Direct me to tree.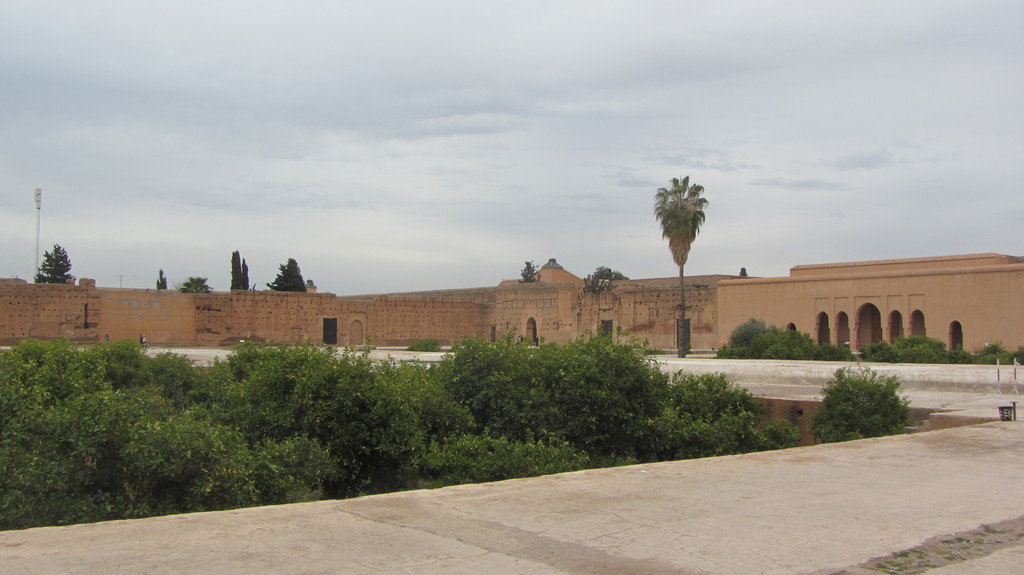
Direction: [513, 255, 551, 283].
